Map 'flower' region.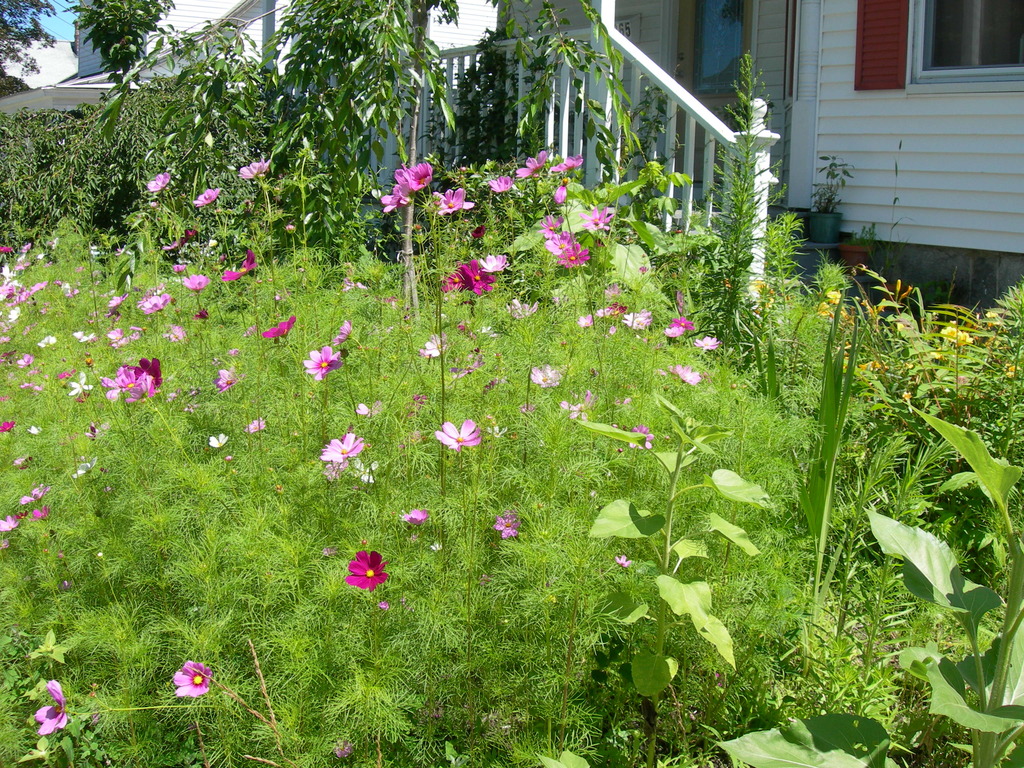
Mapped to detection(430, 415, 487, 457).
